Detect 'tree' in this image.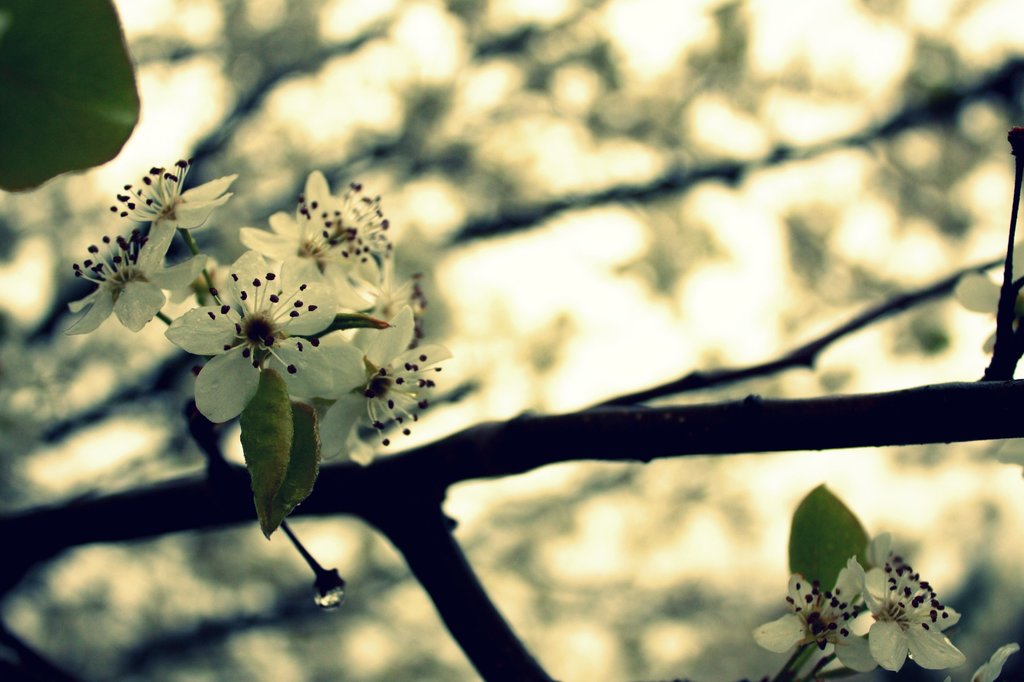
Detection: bbox=(1, 0, 1023, 681).
